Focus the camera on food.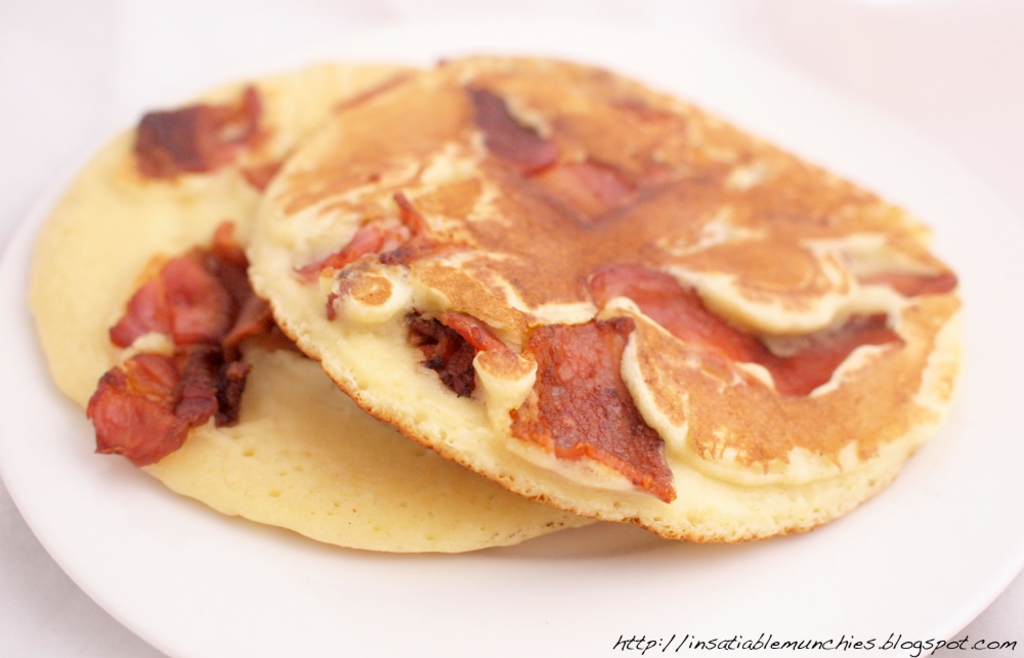
Focus region: {"left": 16, "top": 52, "right": 599, "bottom": 551}.
